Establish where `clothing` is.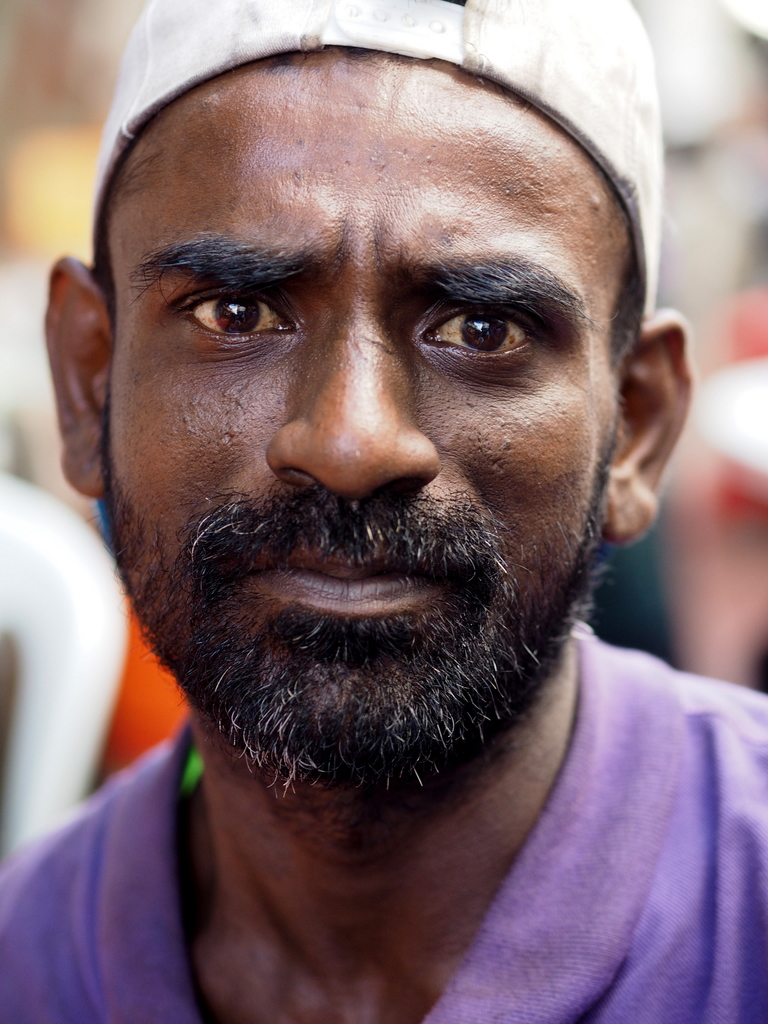
Established at (0, 627, 767, 1023).
